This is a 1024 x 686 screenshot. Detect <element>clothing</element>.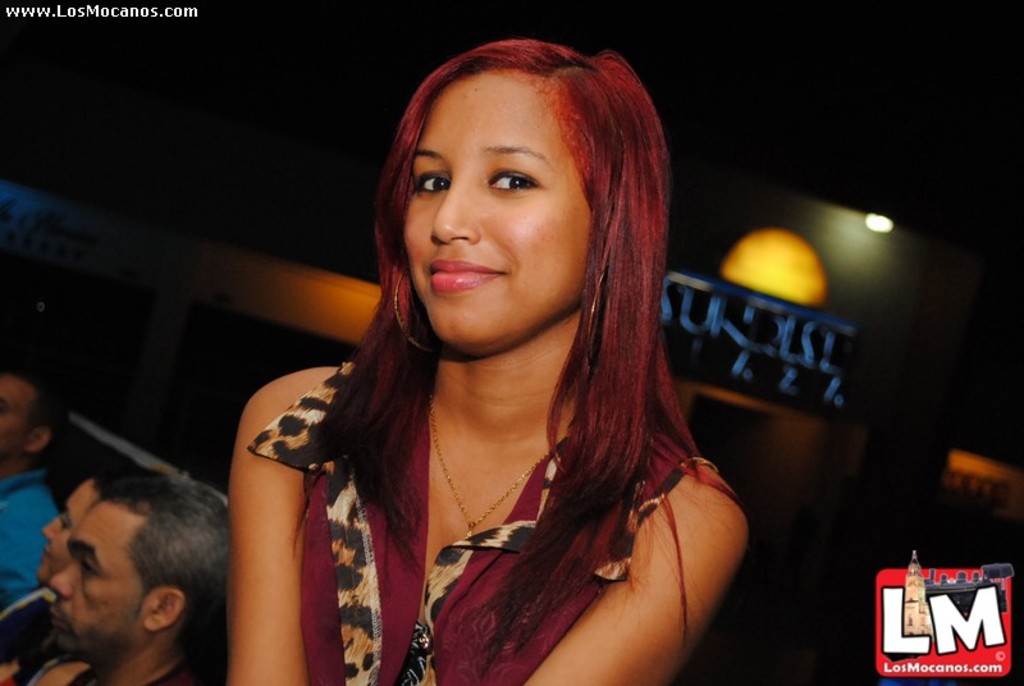
left=0, top=463, right=60, bottom=608.
